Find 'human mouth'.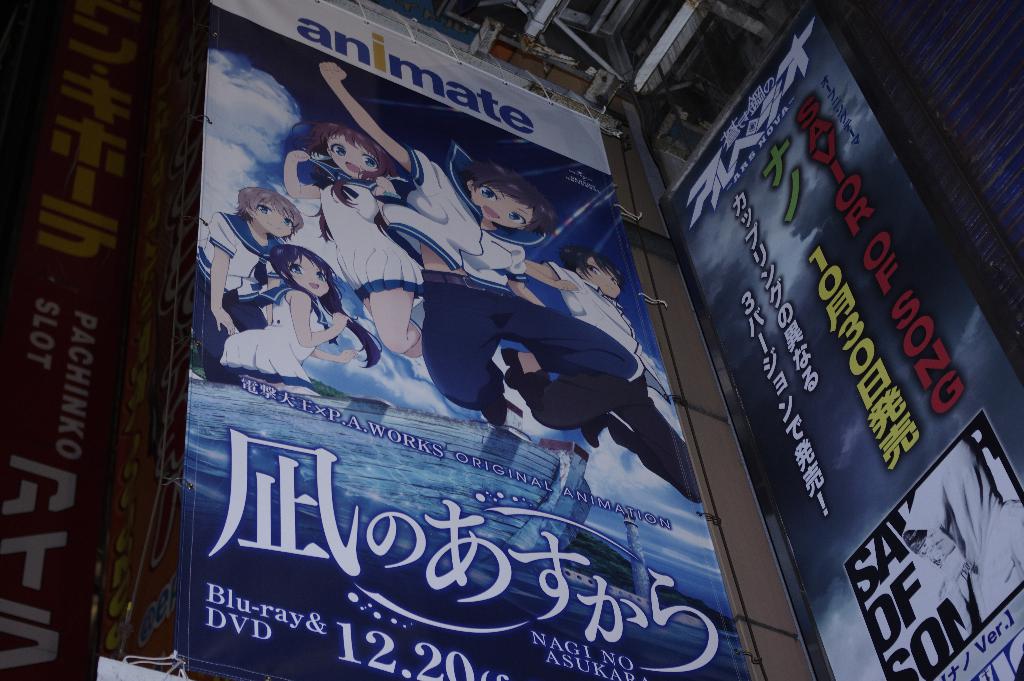
{"left": 484, "top": 206, "right": 500, "bottom": 219}.
